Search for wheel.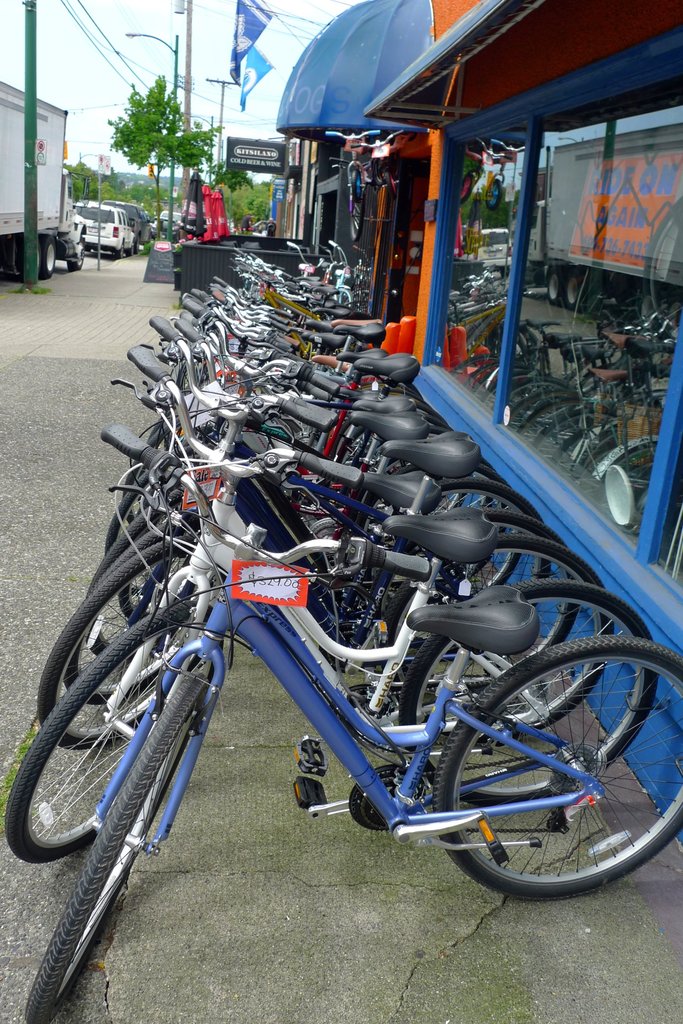
Found at detection(23, 641, 224, 1023).
